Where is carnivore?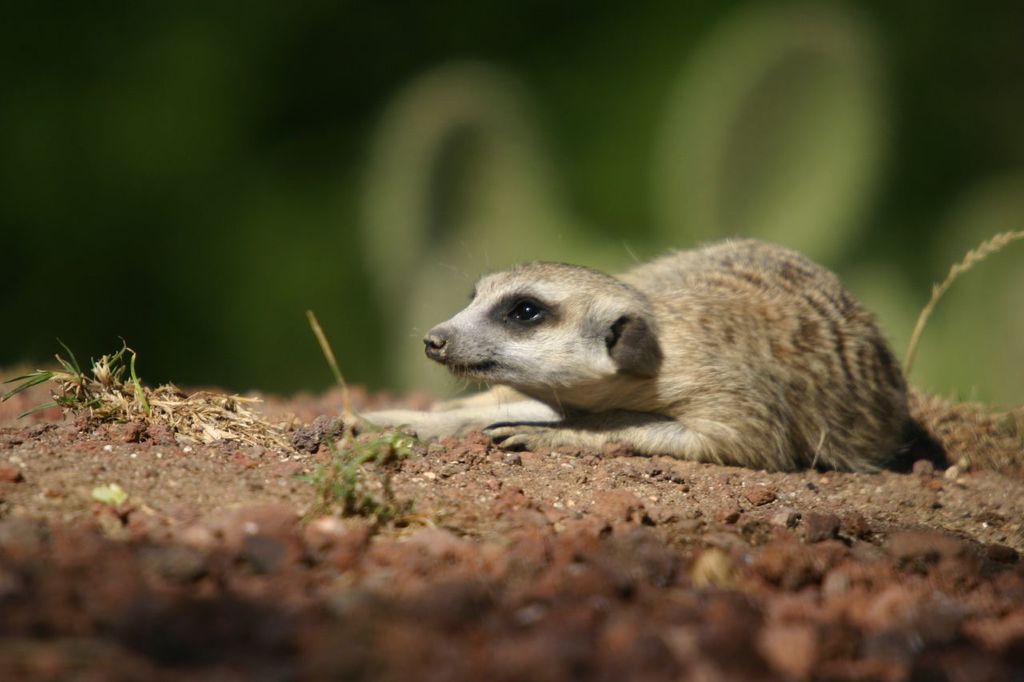
{"x1": 401, "y1": 232, "x2": 859, "y2": 453}.
